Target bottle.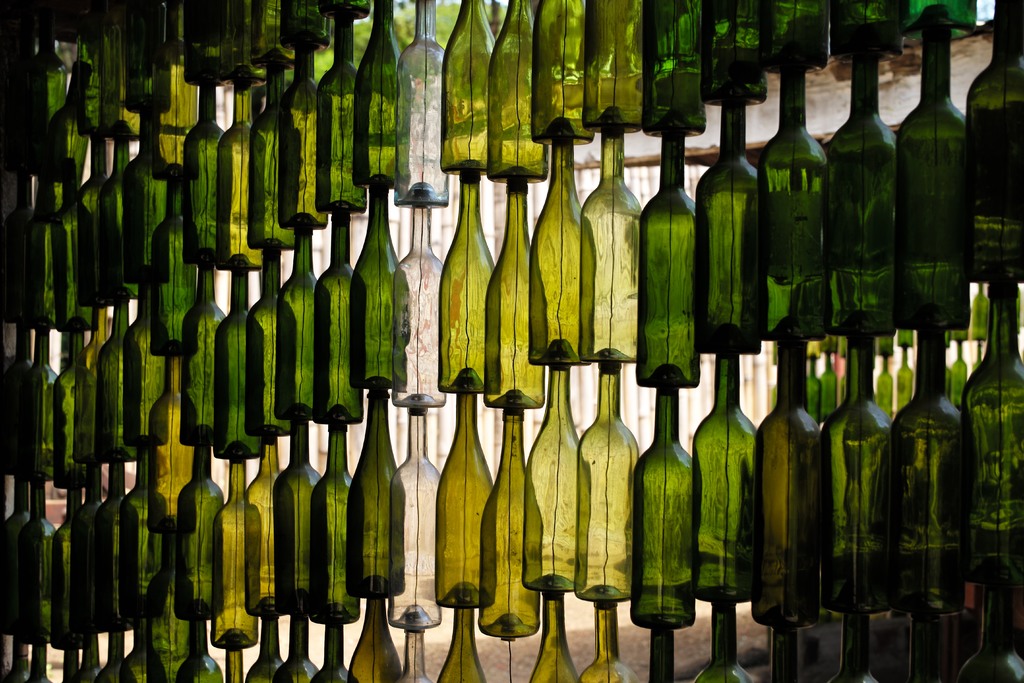
Target region: detection(950, 553, 1023, 682).
